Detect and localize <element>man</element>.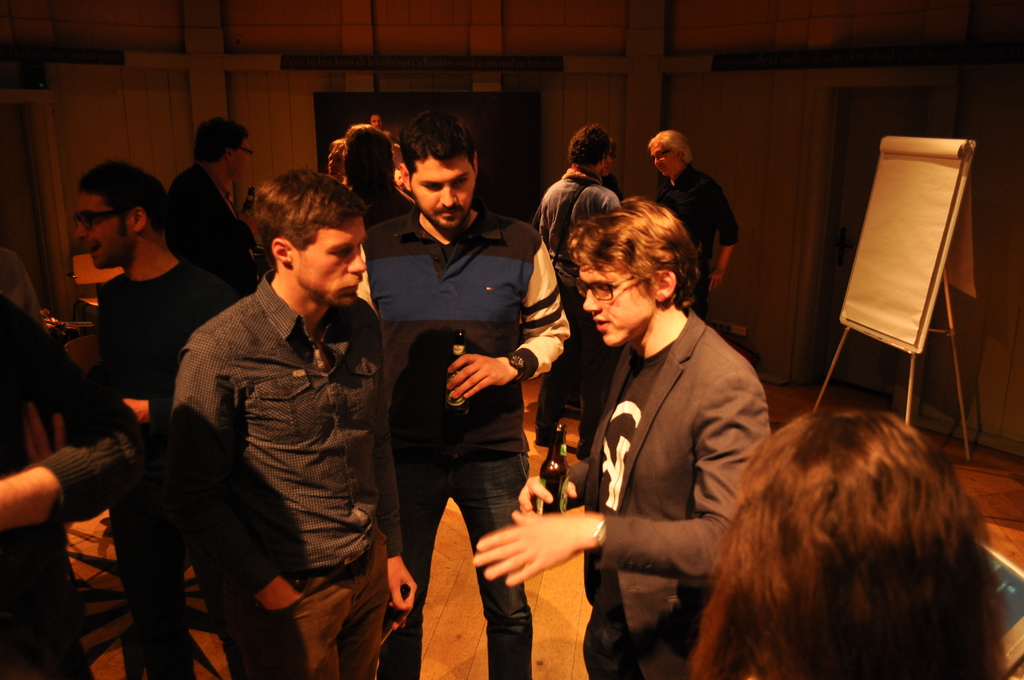
Localized at <region>360, 109, 574, 679</region>.
